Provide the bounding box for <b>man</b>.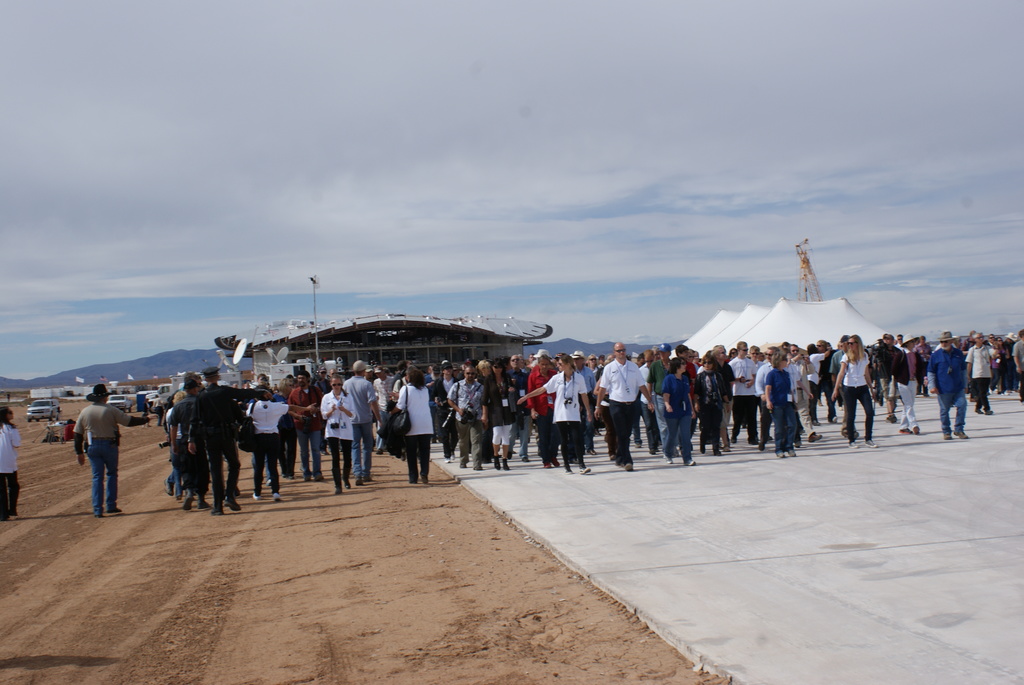
pyautogui.locateOnScreen(751, 345, 764, 363).
